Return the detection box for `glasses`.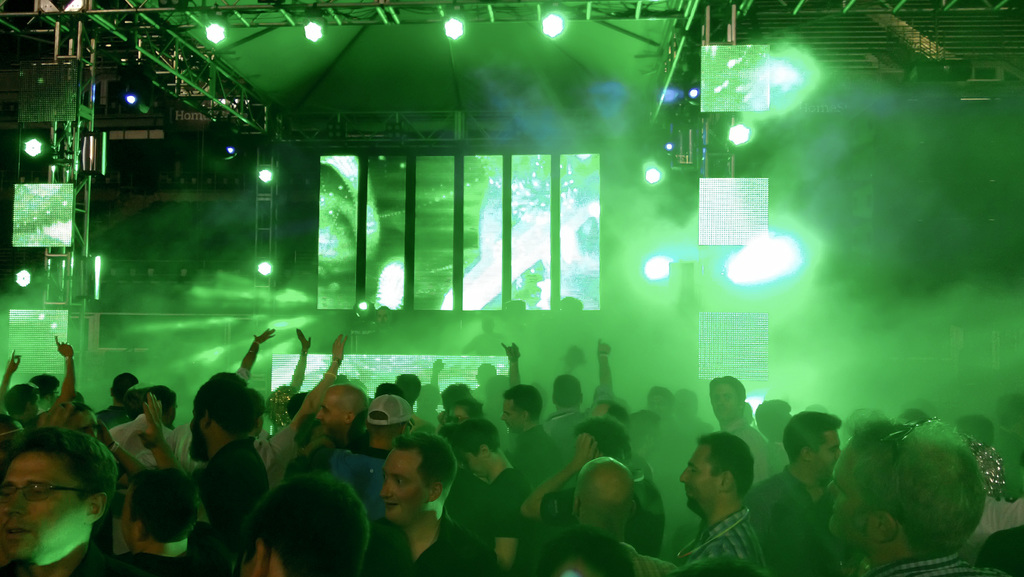
[x1=0, y1=480, x2=100, y2=503].
